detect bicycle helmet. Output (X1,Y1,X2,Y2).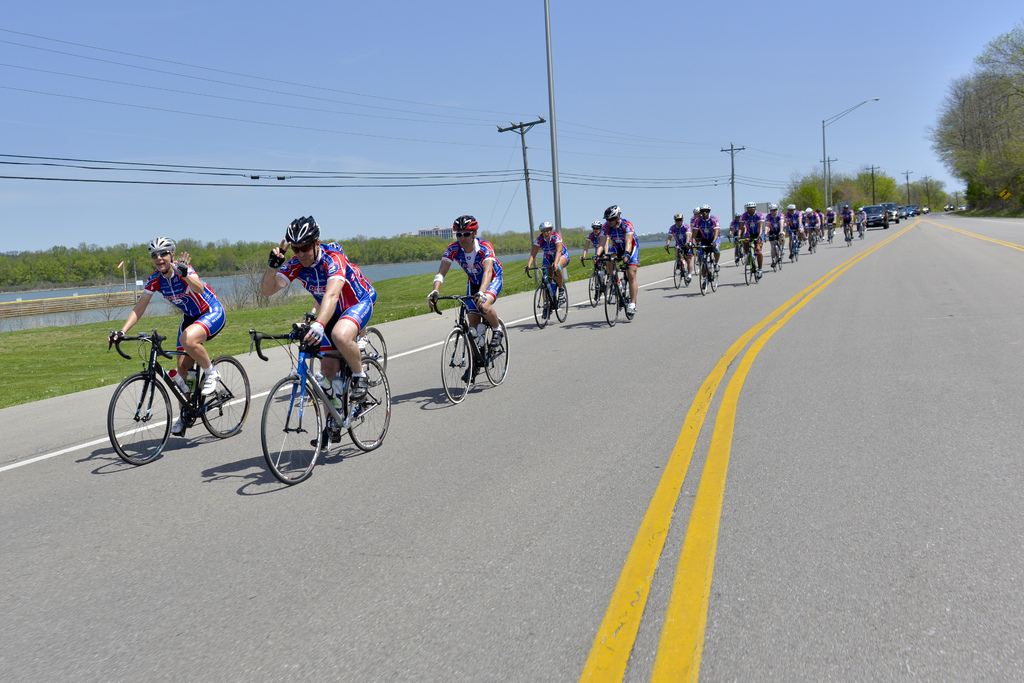
(701,204,710,209).
